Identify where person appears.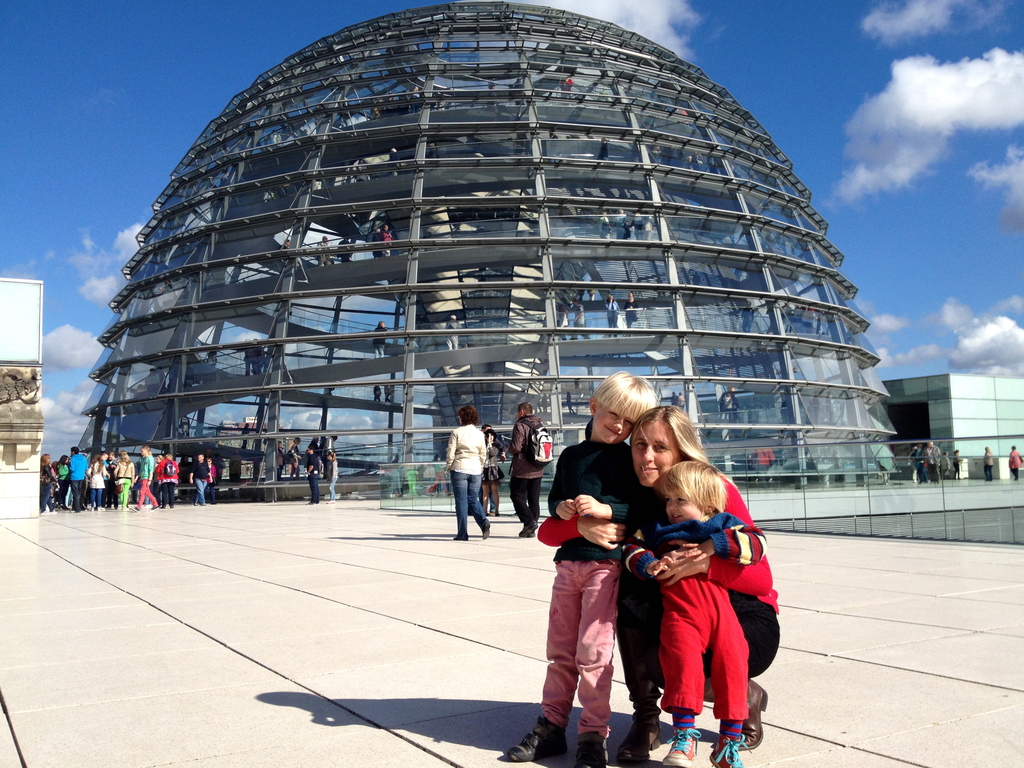
Appears at [982,444,991,490].
